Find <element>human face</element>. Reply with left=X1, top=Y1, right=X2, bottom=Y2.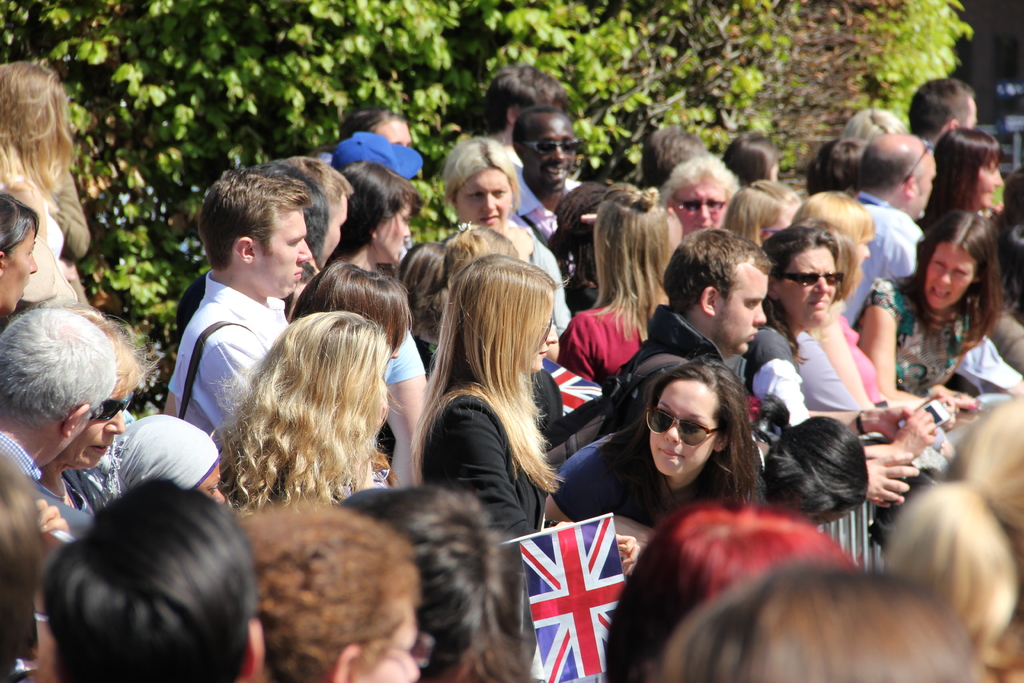
left=196, top=462, right=227, bottom=504.
